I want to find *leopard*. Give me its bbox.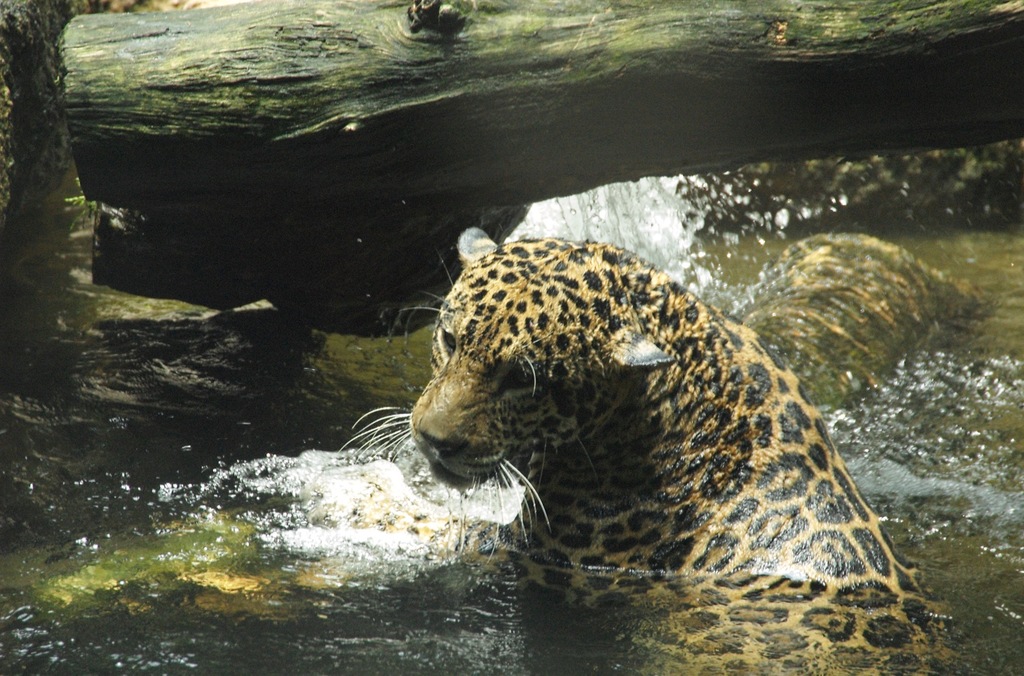
box=[337, 233, 961, 675].
